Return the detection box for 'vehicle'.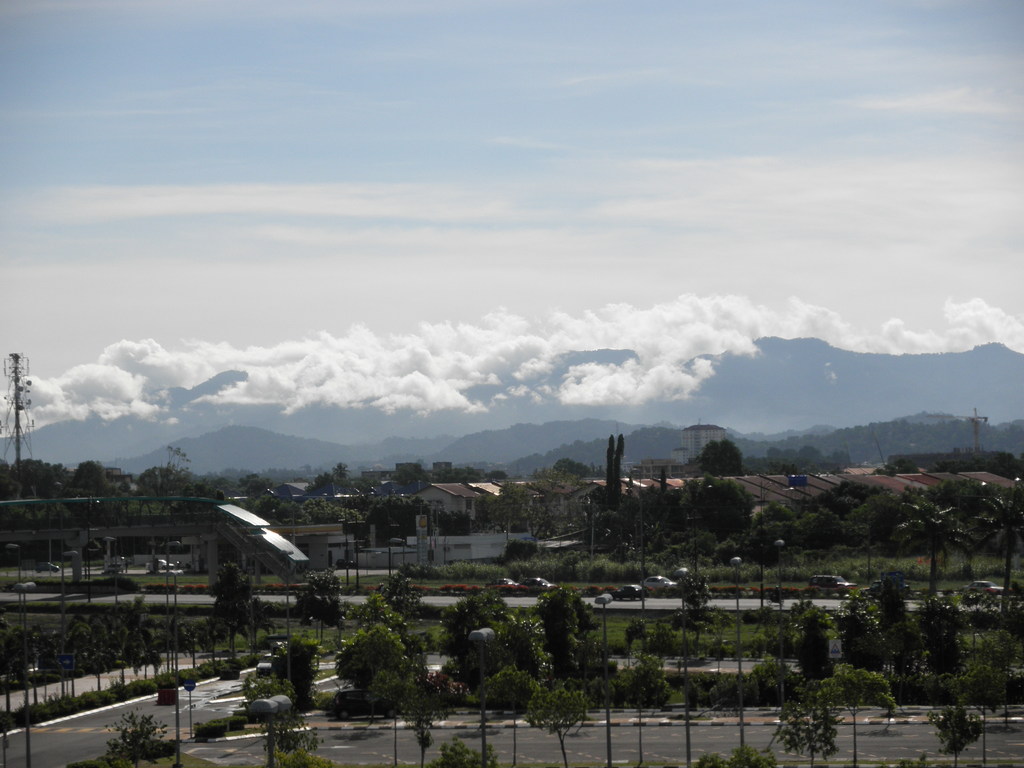
{"left": 525, "top": 575, "right": 548, "bottom": 593}.
